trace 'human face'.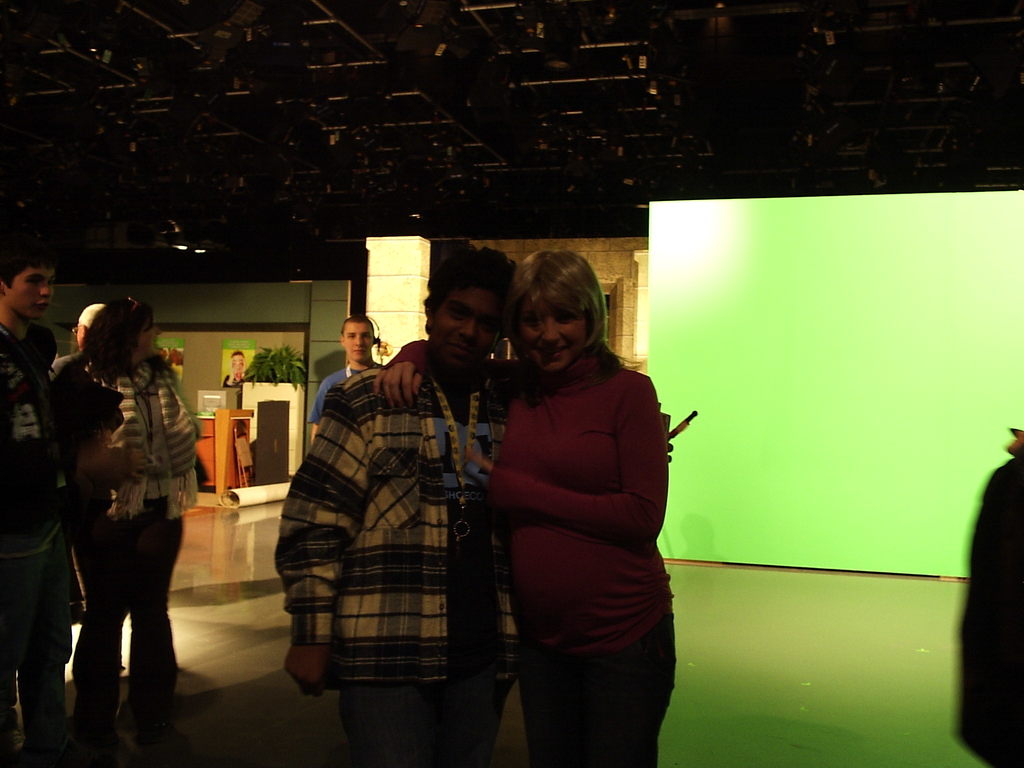
Traced to (x1=342, y1=320, x2=374, y2=362).
